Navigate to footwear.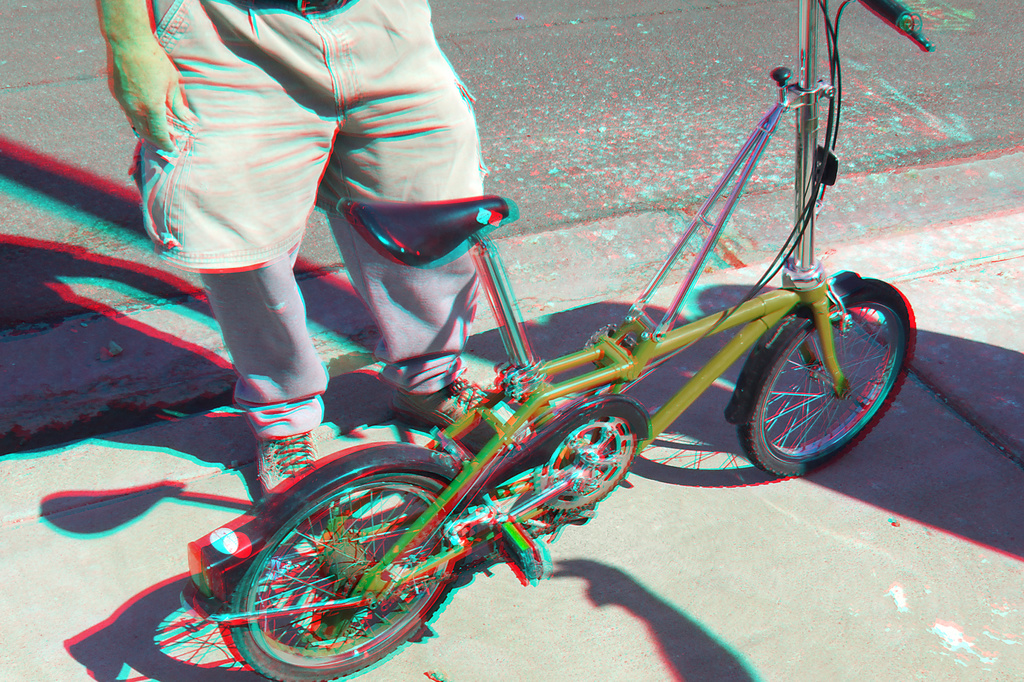
Navigation target: (x1=379, y1=378, x2=493, y2=432).
